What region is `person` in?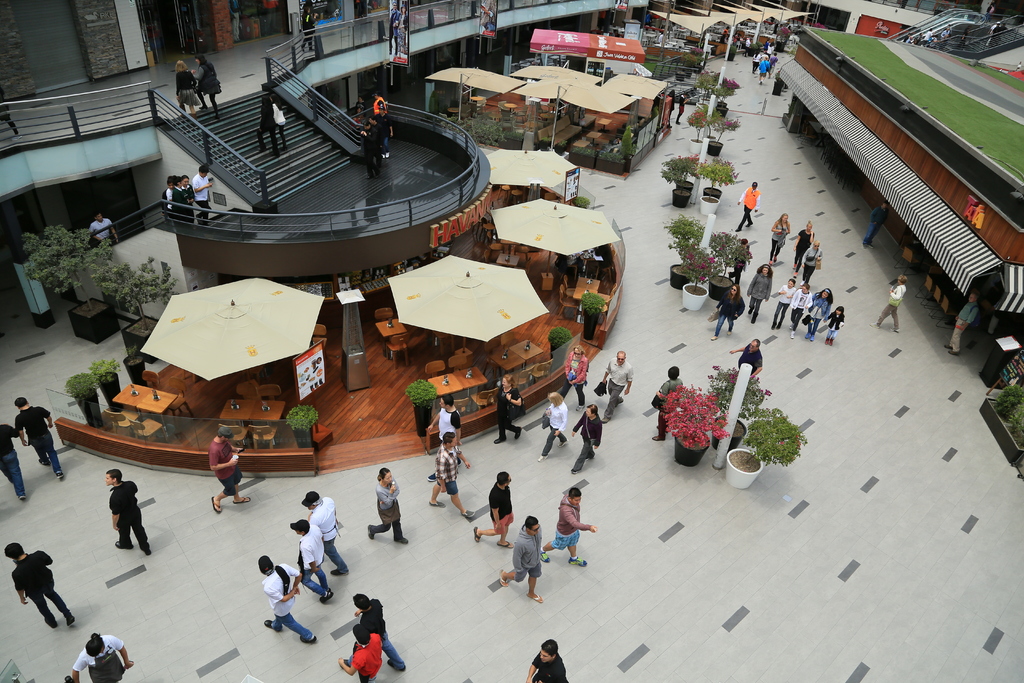
205, 419, 241, 516.
